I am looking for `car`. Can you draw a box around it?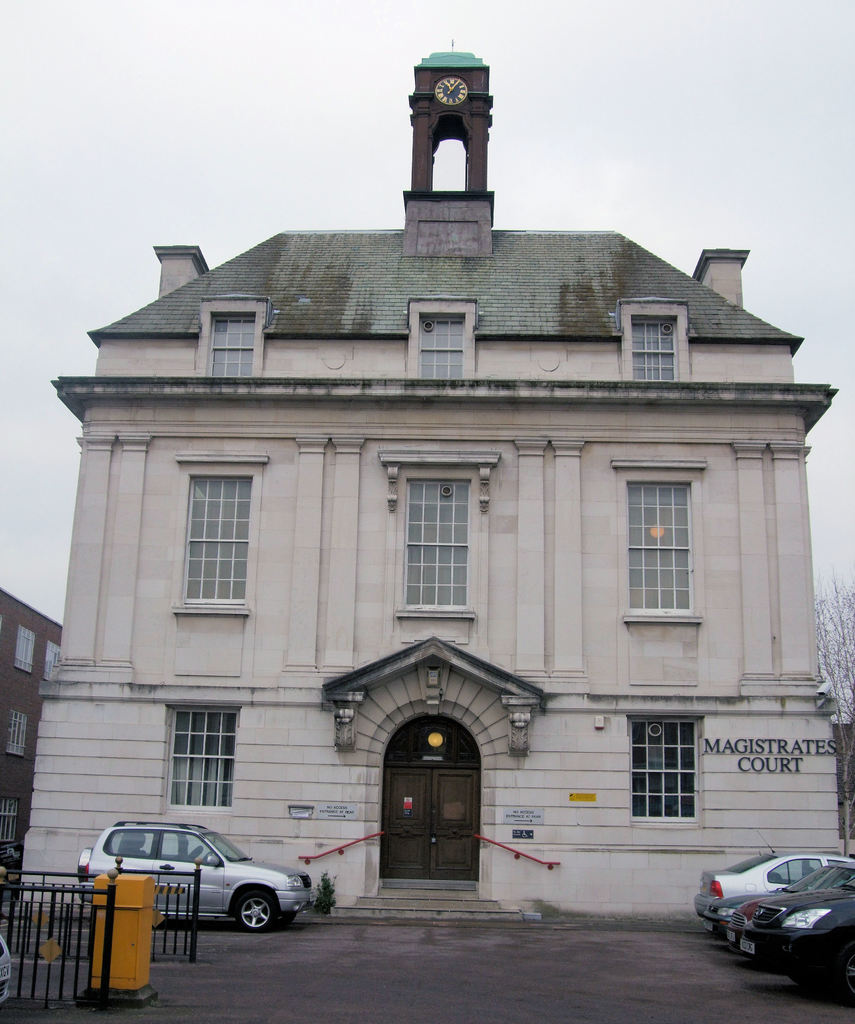
Sure, the bounding box is detection(685, 830, 854, 935).
